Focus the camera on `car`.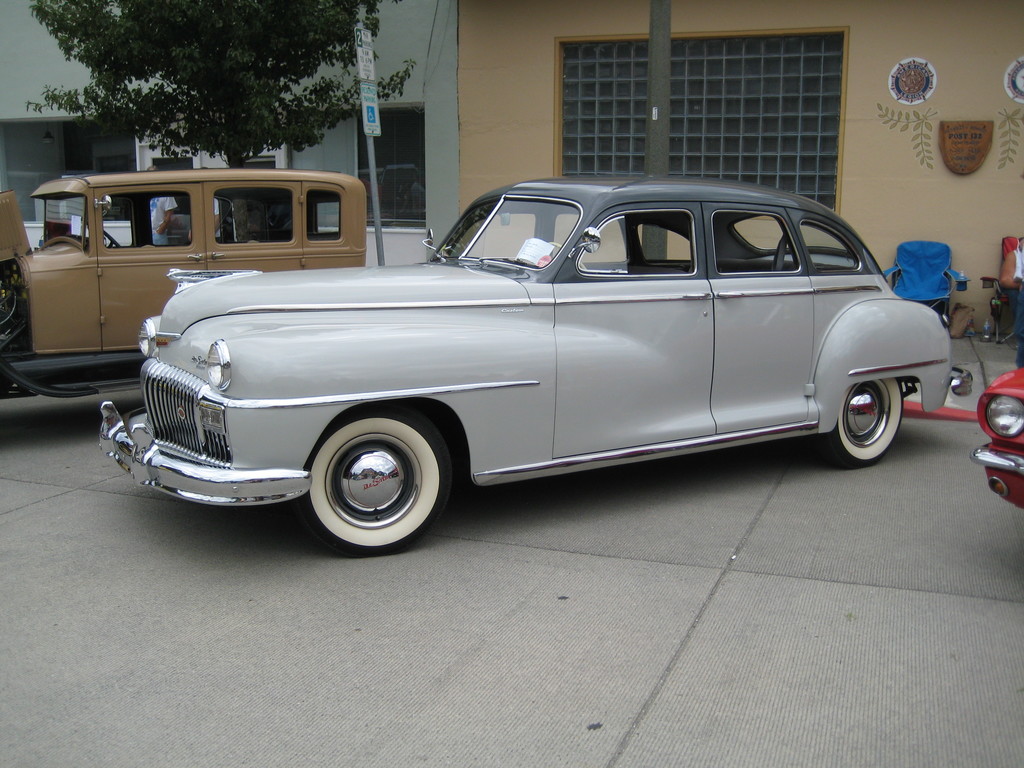
Focus region: detection(99, 178, 975, 555).
